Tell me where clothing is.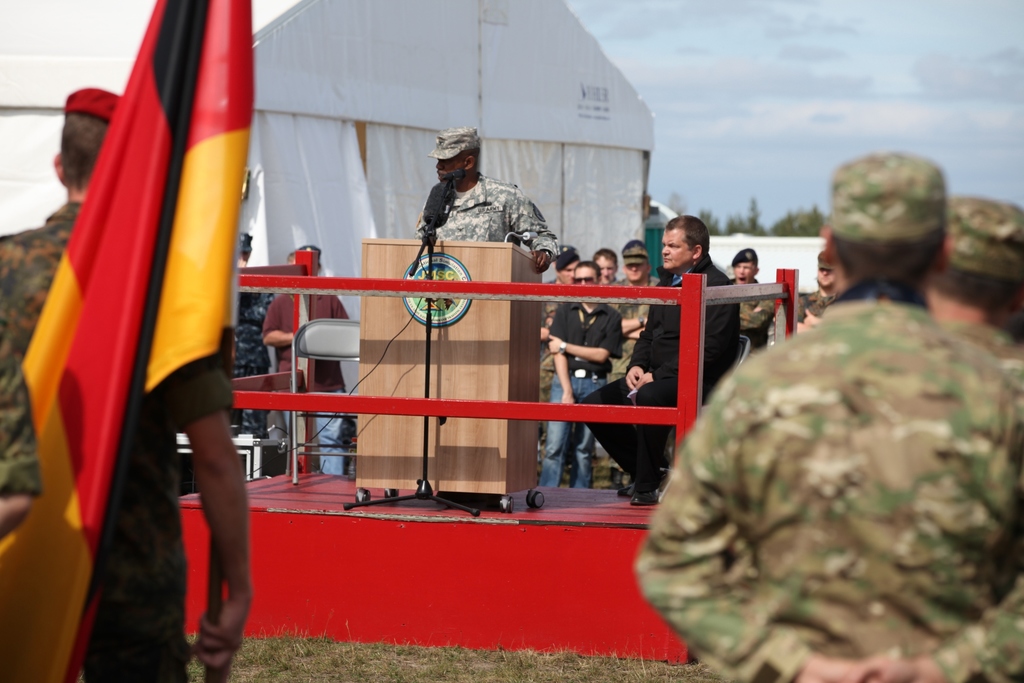
clothing is at [left=579, top=258, right=741, bottom=492].
